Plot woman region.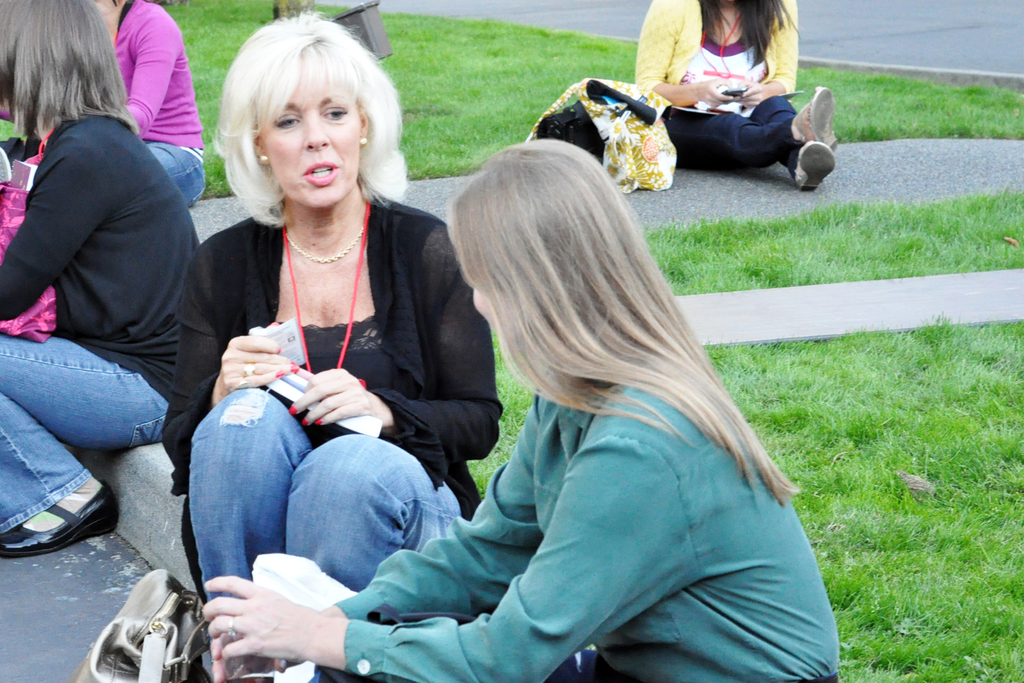
Plotted at pyautogui.locateOnScreen(0, 0, 198, 558).
